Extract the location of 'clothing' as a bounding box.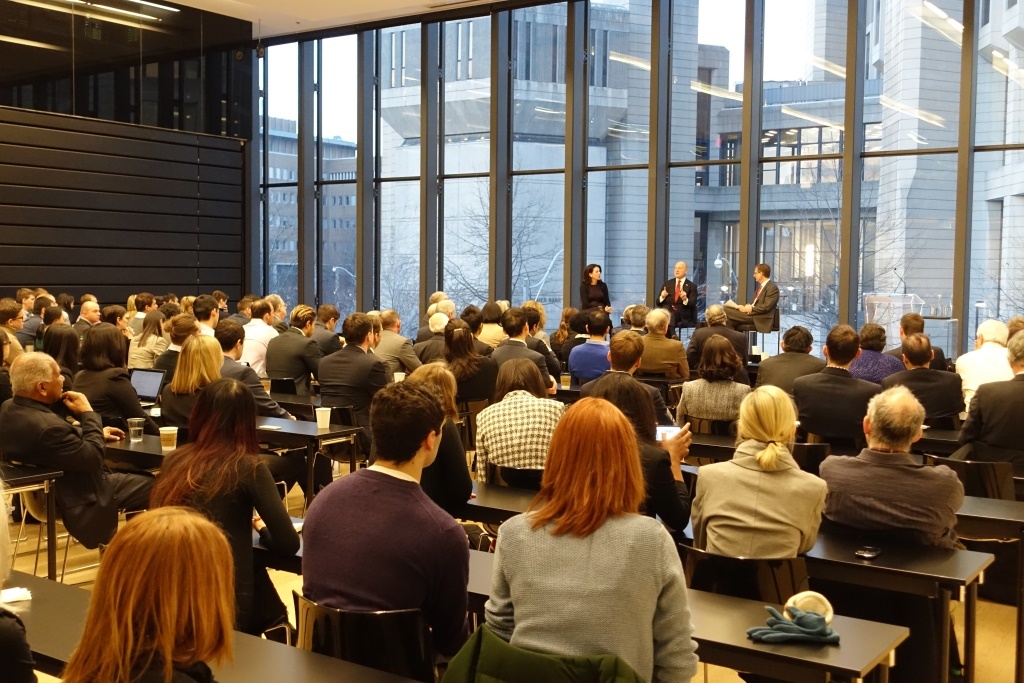
pyautogui.locateOnScreen(626, 445, 693, 535).
